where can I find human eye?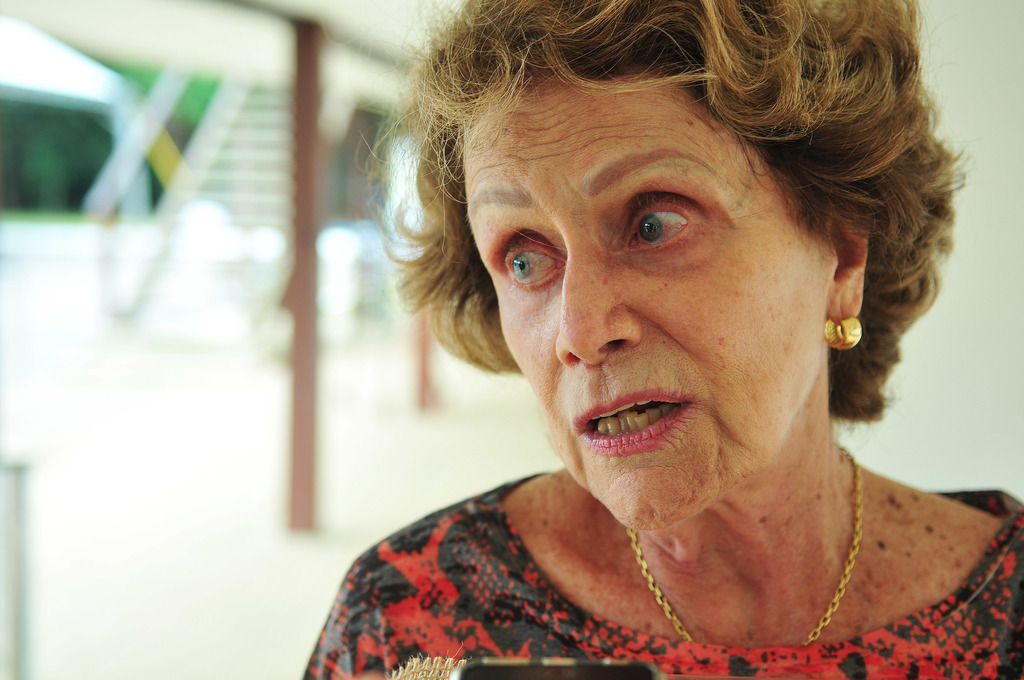
You can find it at 627 188 729 261.
